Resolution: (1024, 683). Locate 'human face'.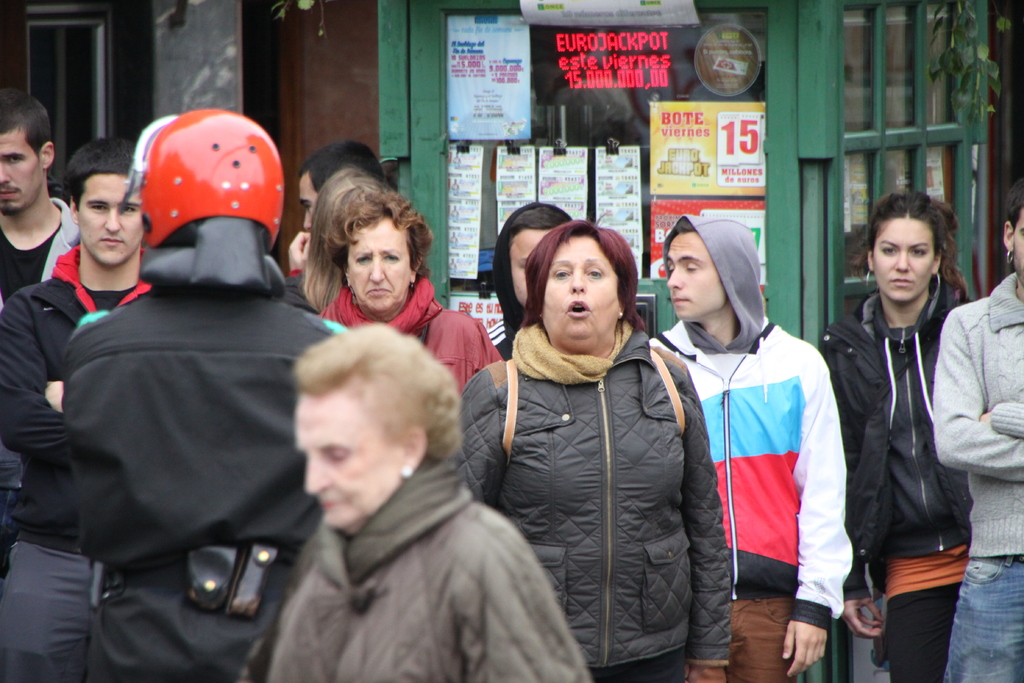
rect(545, 236, 618, 352).
